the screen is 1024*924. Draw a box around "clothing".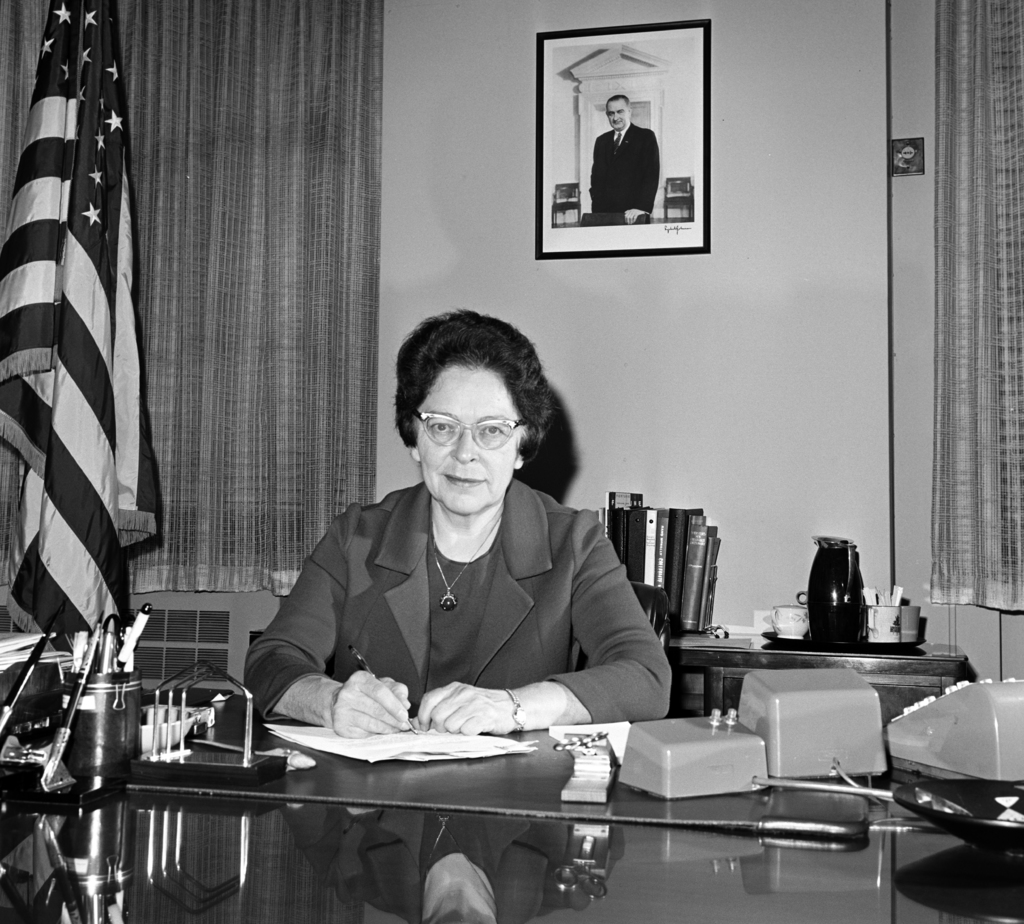
{"left": 234, "top": 447, "right": 700, "bottom": 763}.
